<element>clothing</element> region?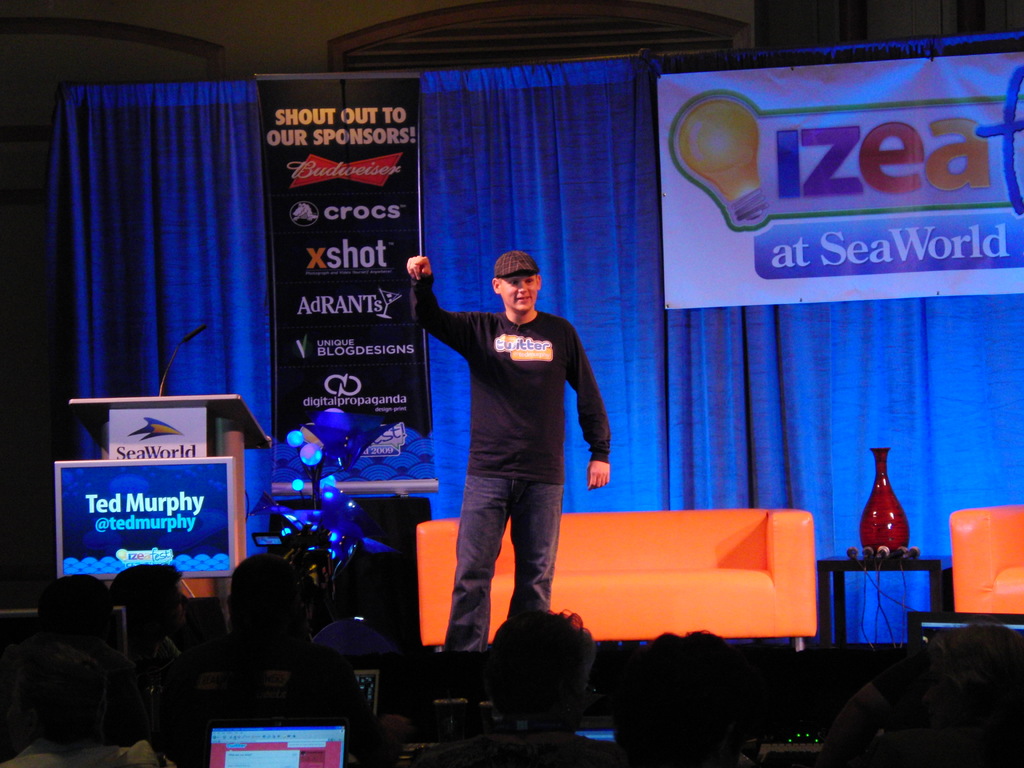
(left=878, top=648, right=930, bottom=746)
